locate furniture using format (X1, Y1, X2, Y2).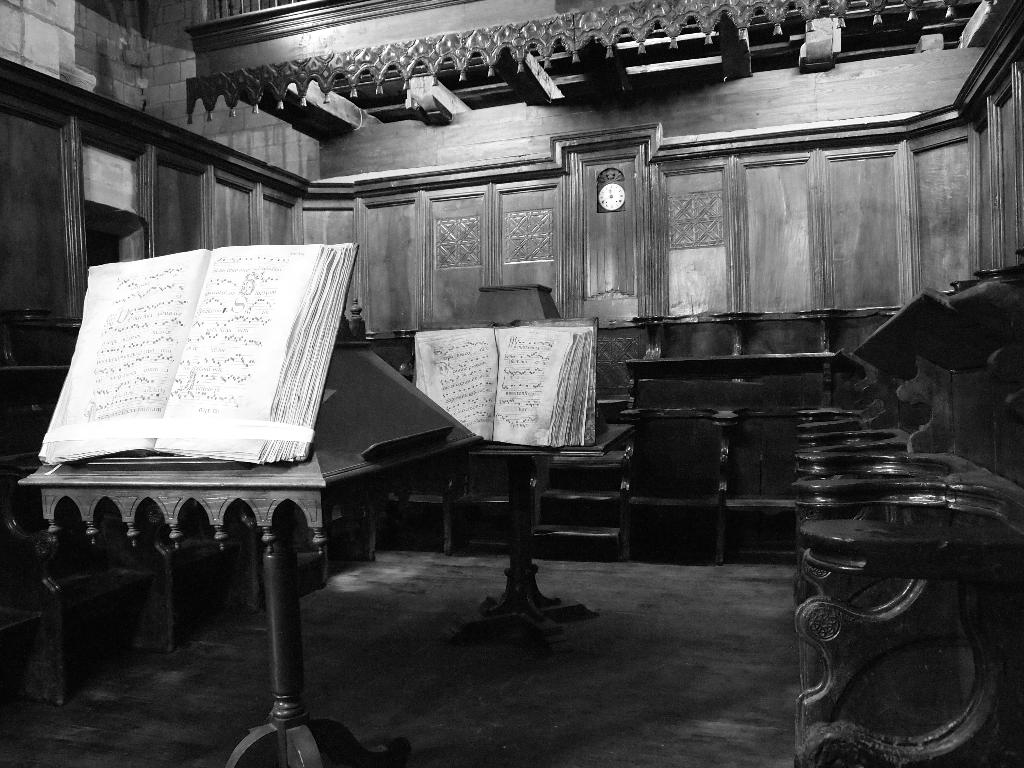
(0, 312, 859, 705).
